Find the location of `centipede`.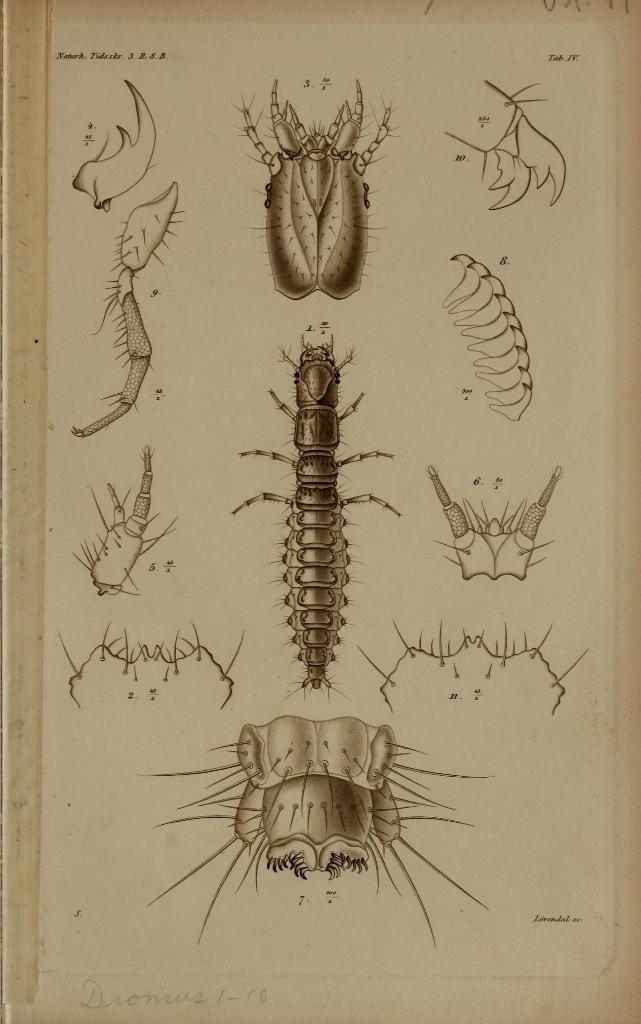
Location: 223, 326, 407, 697.
